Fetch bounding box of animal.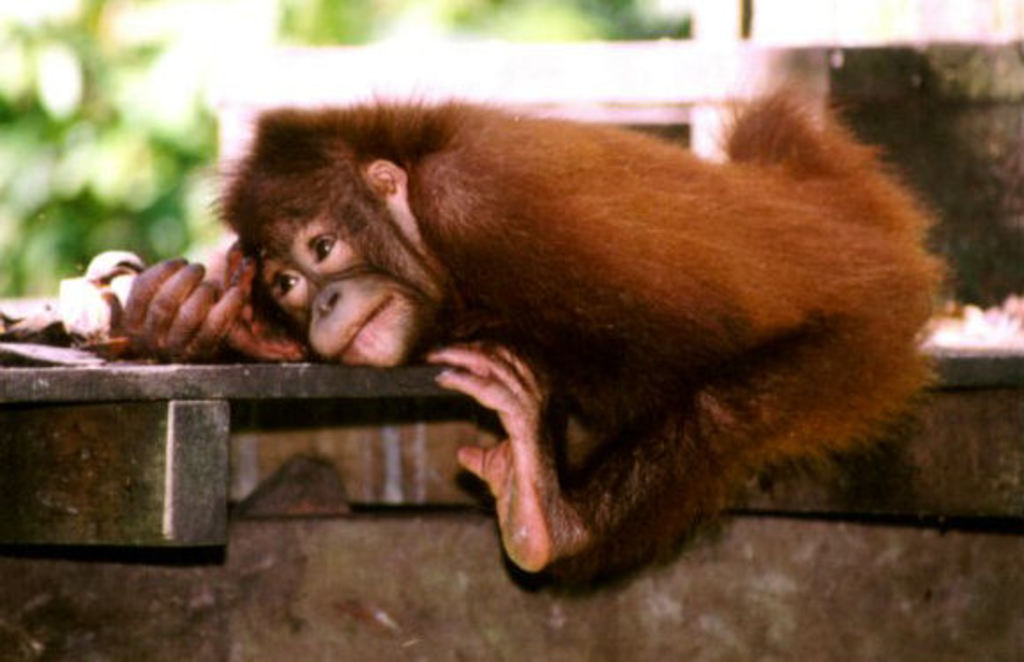
Bbox: [left=56, top=58, right=964, bottom=598].
